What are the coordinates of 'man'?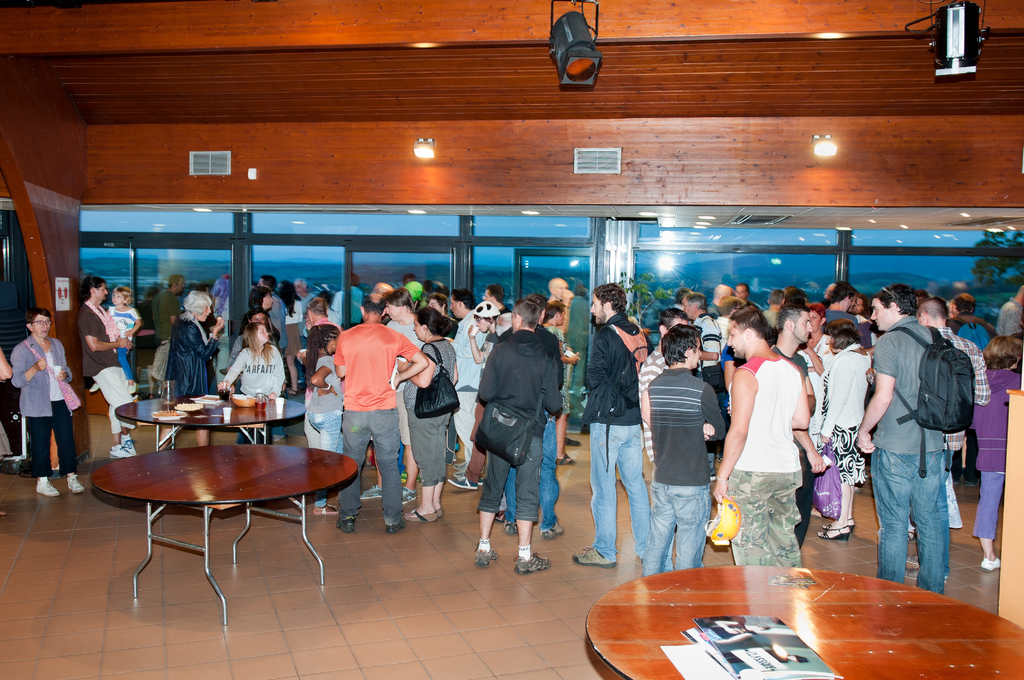
locate(306, 296, 347, 334).
